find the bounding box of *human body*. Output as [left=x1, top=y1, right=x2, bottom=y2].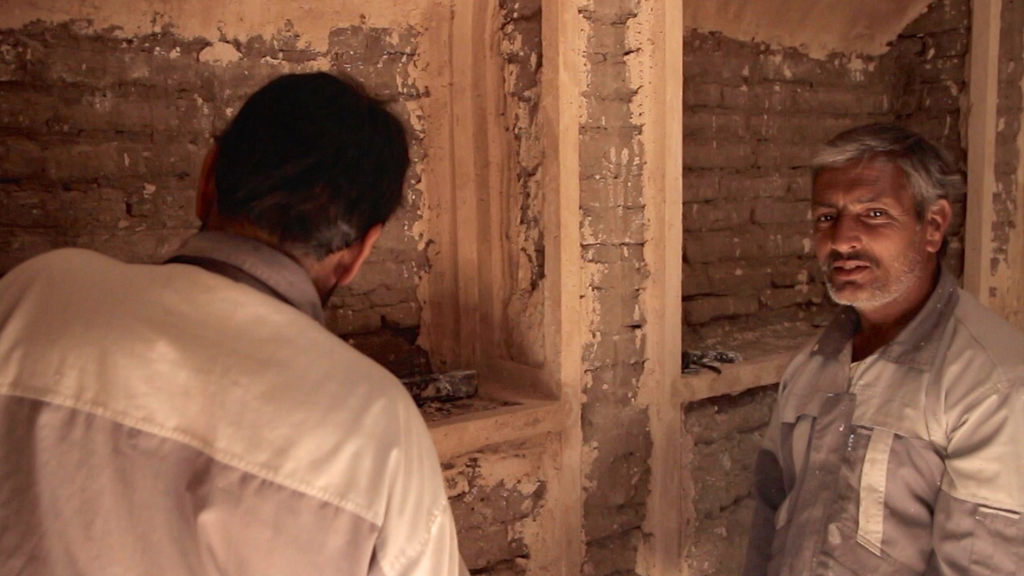
[left=0, top=108, right=444, bottom=559].
